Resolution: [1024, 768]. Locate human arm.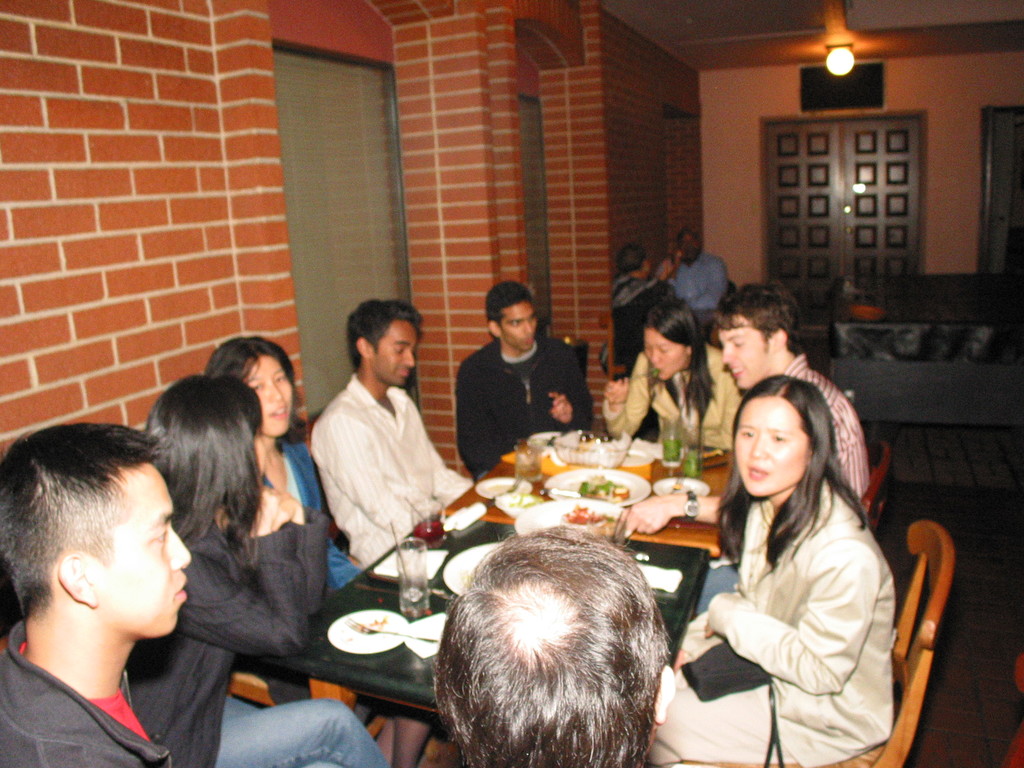
bbox=[544, 337, 598, 431].
